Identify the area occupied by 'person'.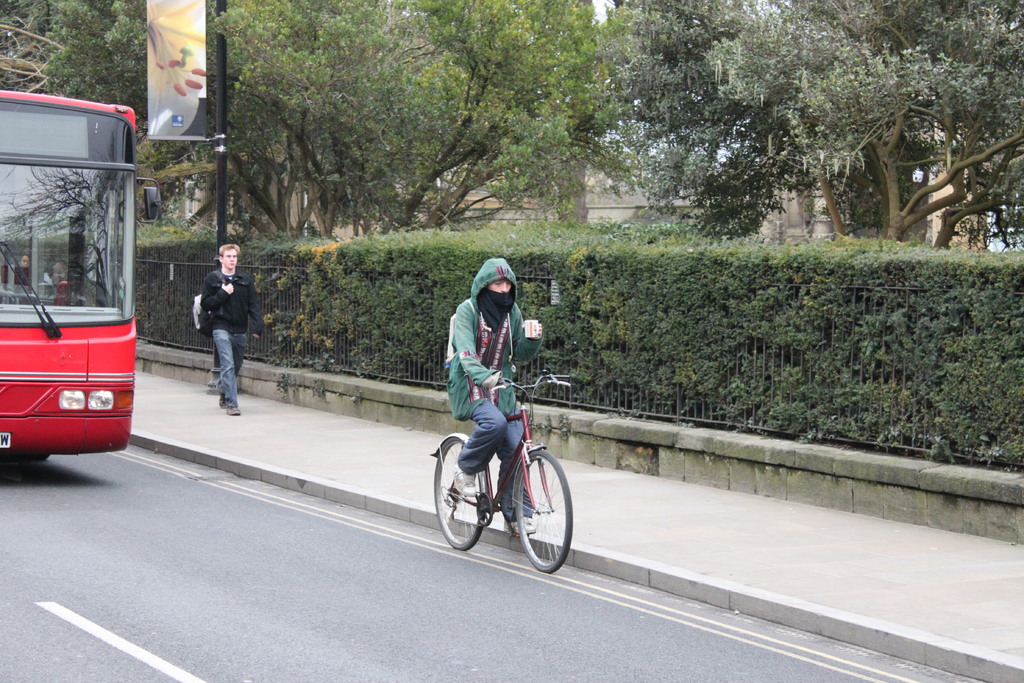
Area: 449,256,541,539.
